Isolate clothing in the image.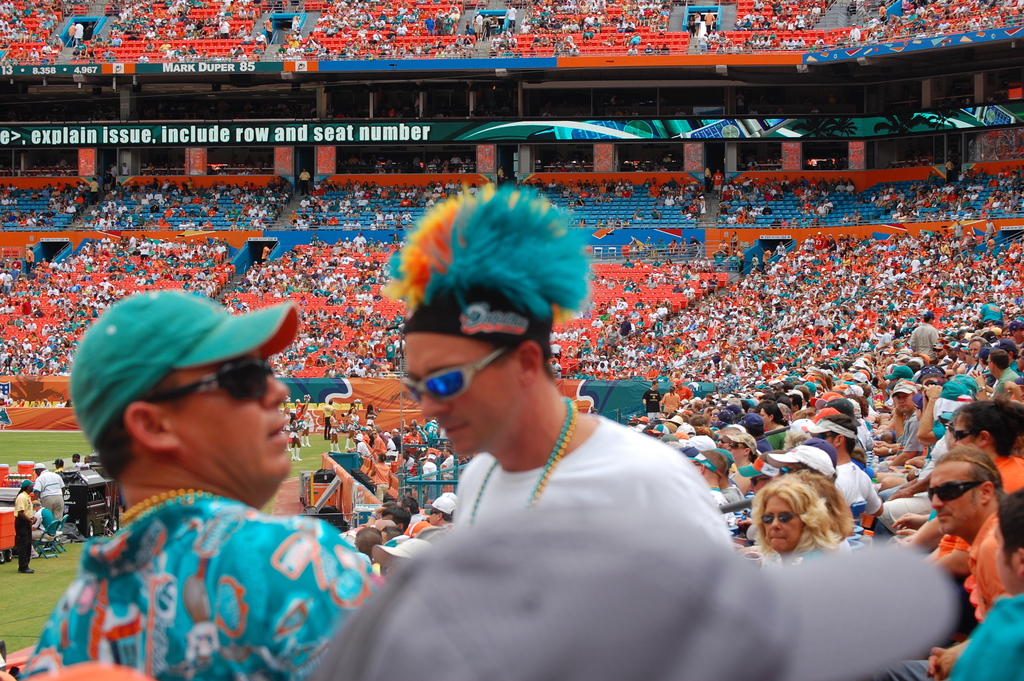
Isolated region: (538,109,555,120).
